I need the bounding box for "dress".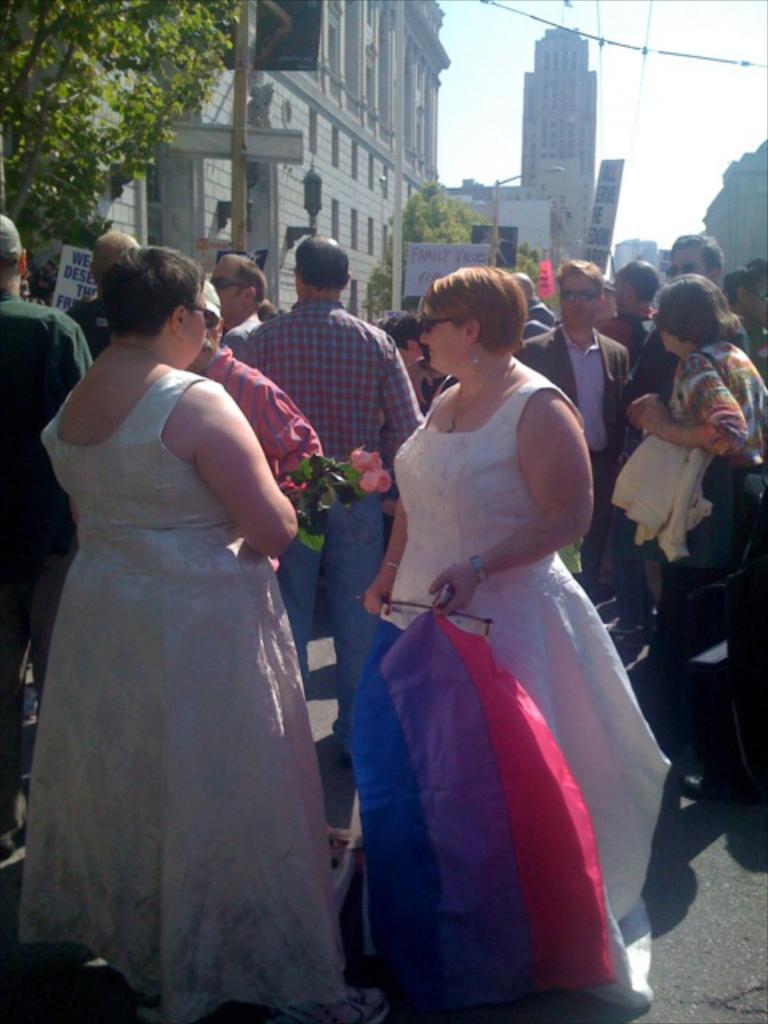
Here it is: box(331, 368, 683, 1013).
